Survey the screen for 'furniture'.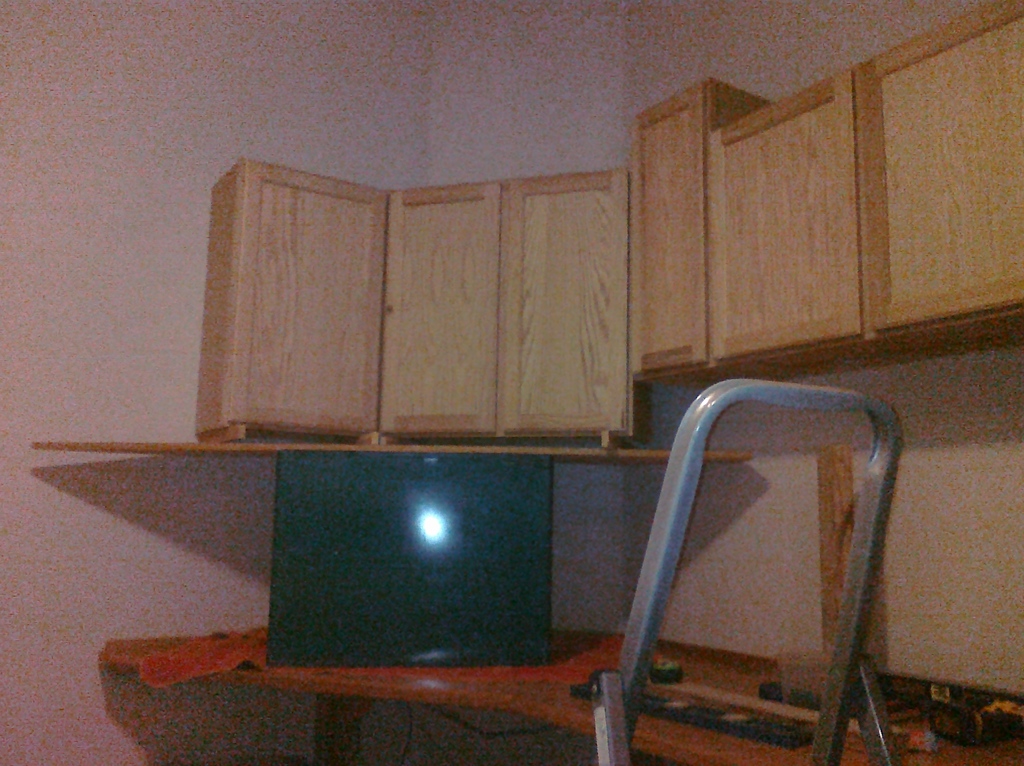
Survey found: box(28, 0, 1023, 462).
